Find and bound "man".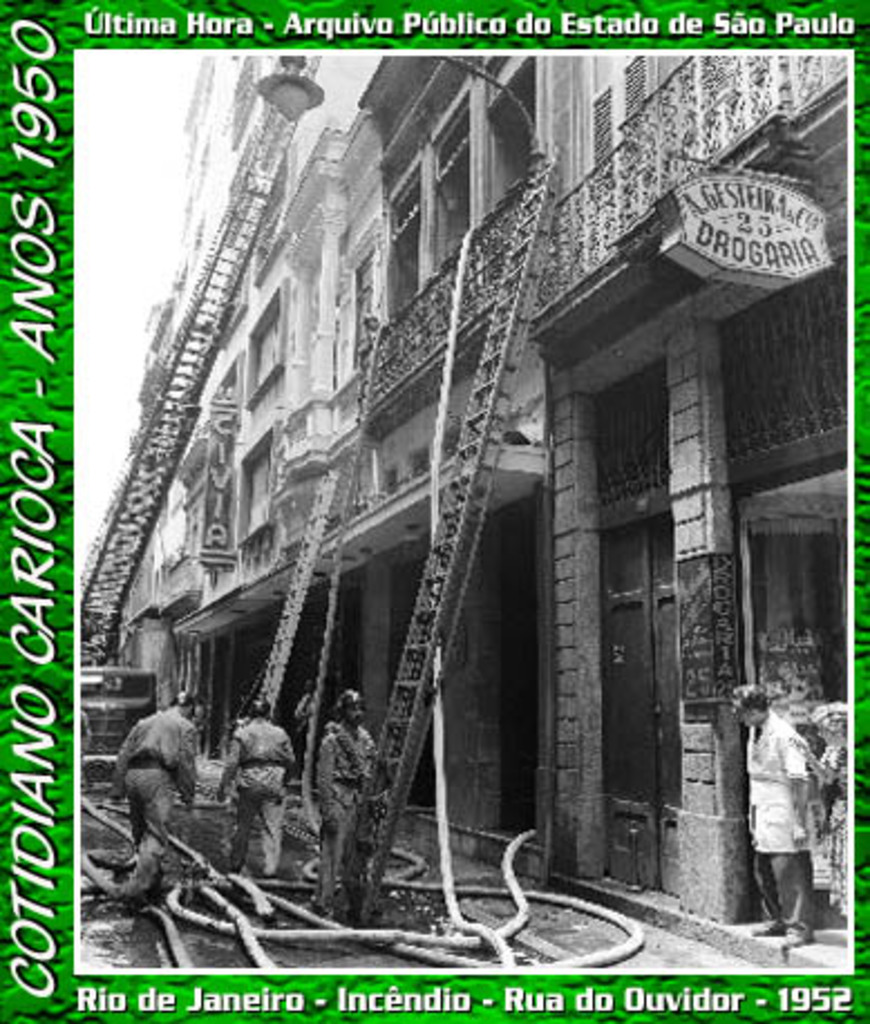
Bound: crop(105, 677, 210, 885).
